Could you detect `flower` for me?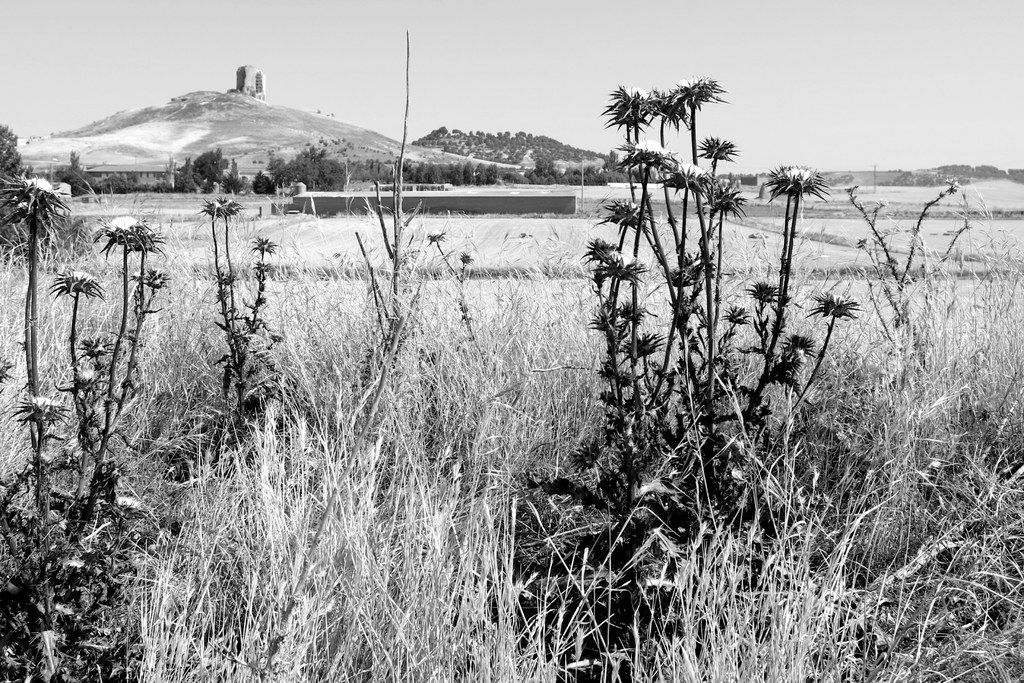
Detection result: select_region(0, 359, 10, 387).
